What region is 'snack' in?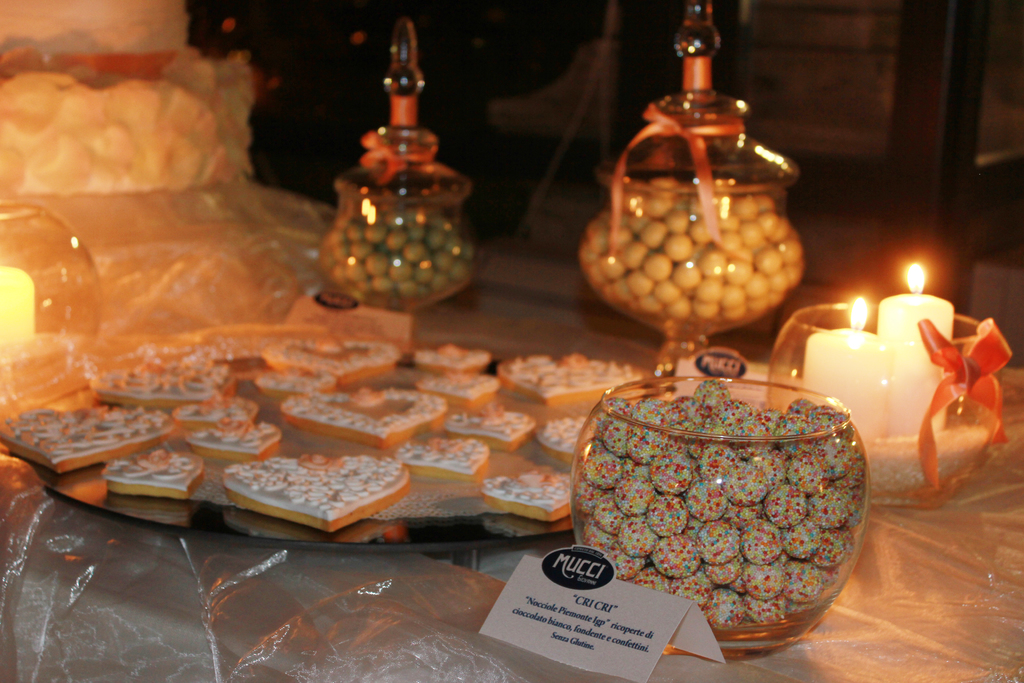
[left=539, top=418, right=588, bottom=461].
